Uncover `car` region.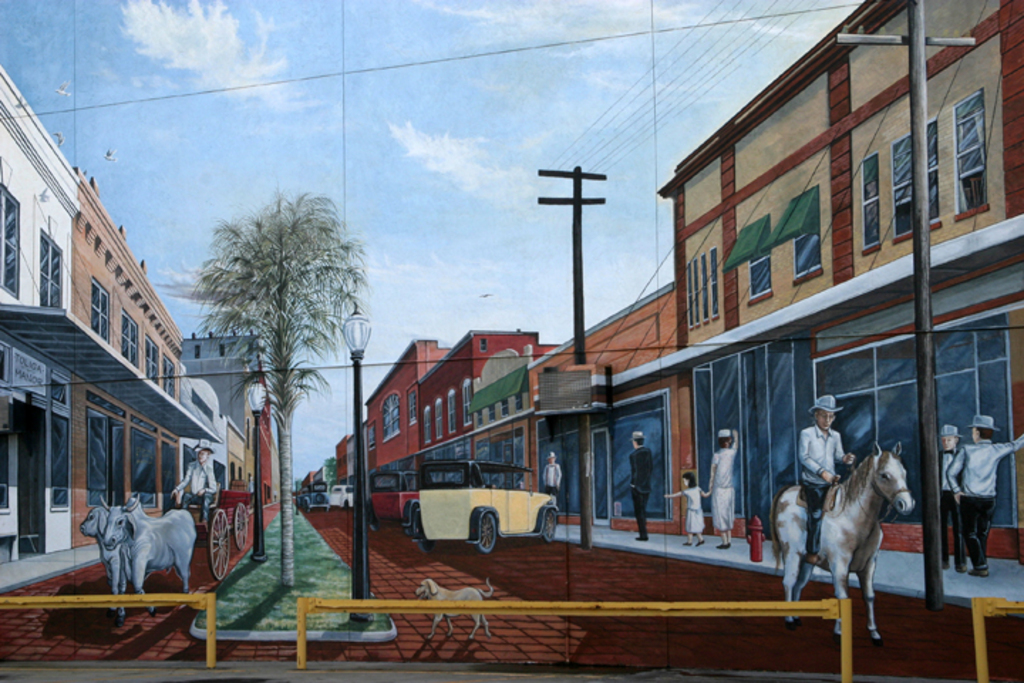
Uncovered: <region>402, 457, 562, 556</region>.
